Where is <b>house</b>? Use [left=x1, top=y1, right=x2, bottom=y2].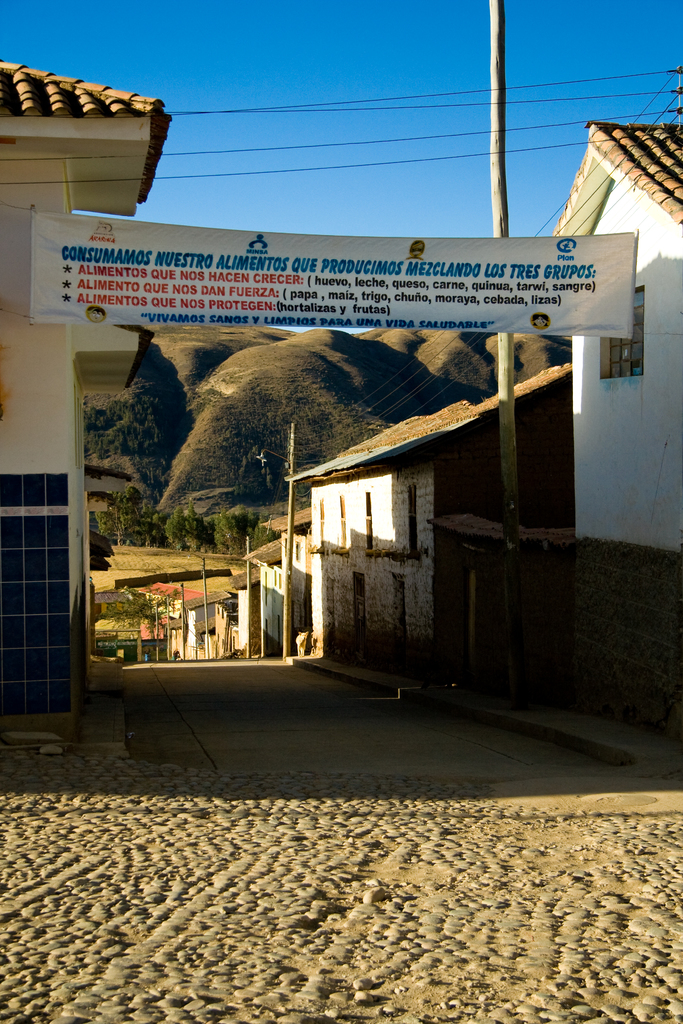
[left=2, top=60, right=167, bottom=756].
